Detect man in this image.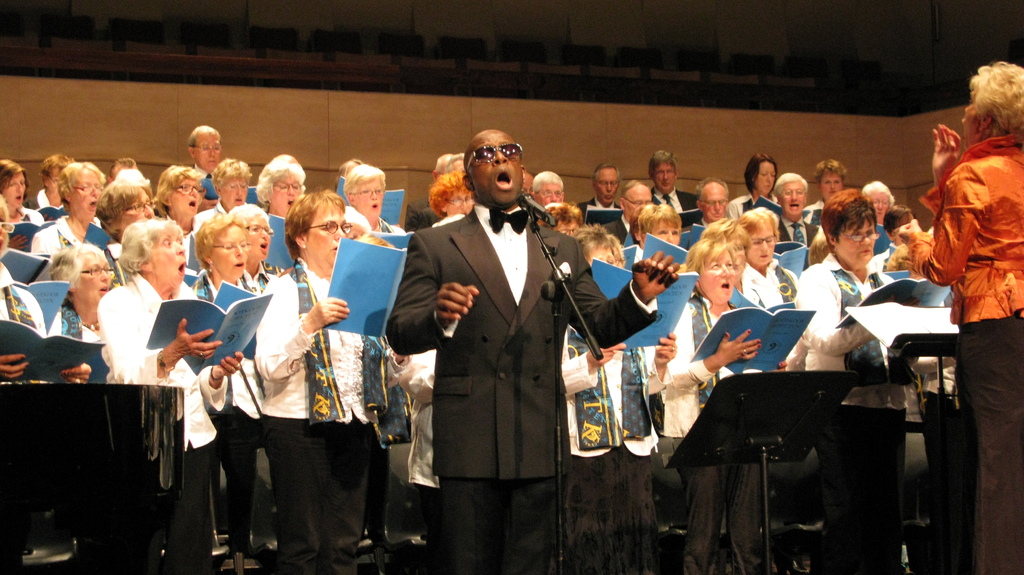
Detection: [x1=650, y1=141, x2=702, y2=216].
